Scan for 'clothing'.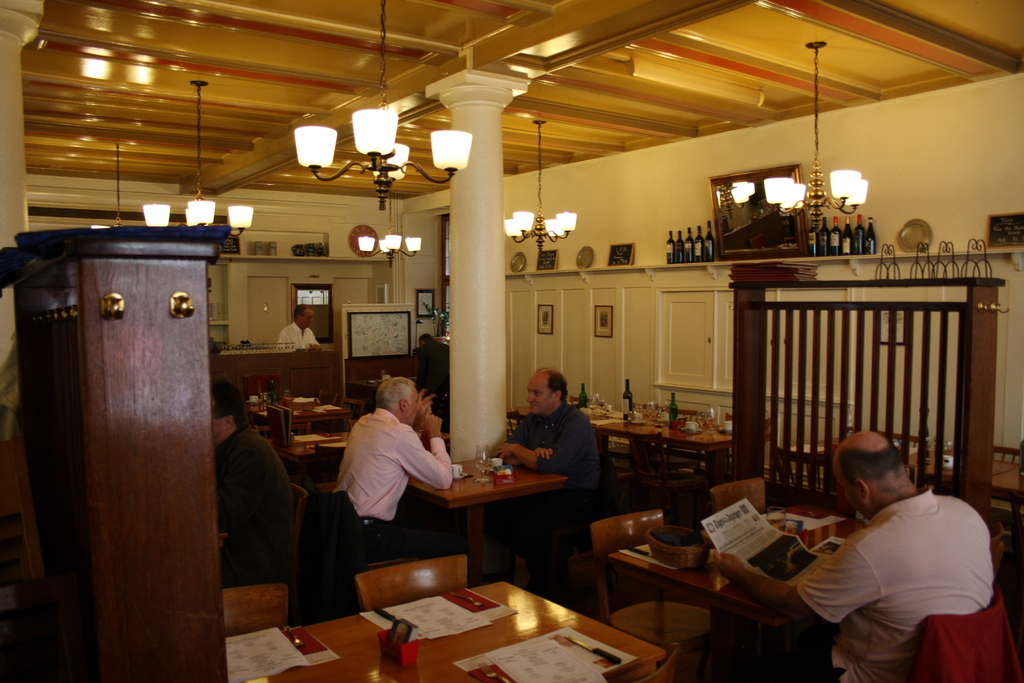
Scan result: (510,403,595,527).
